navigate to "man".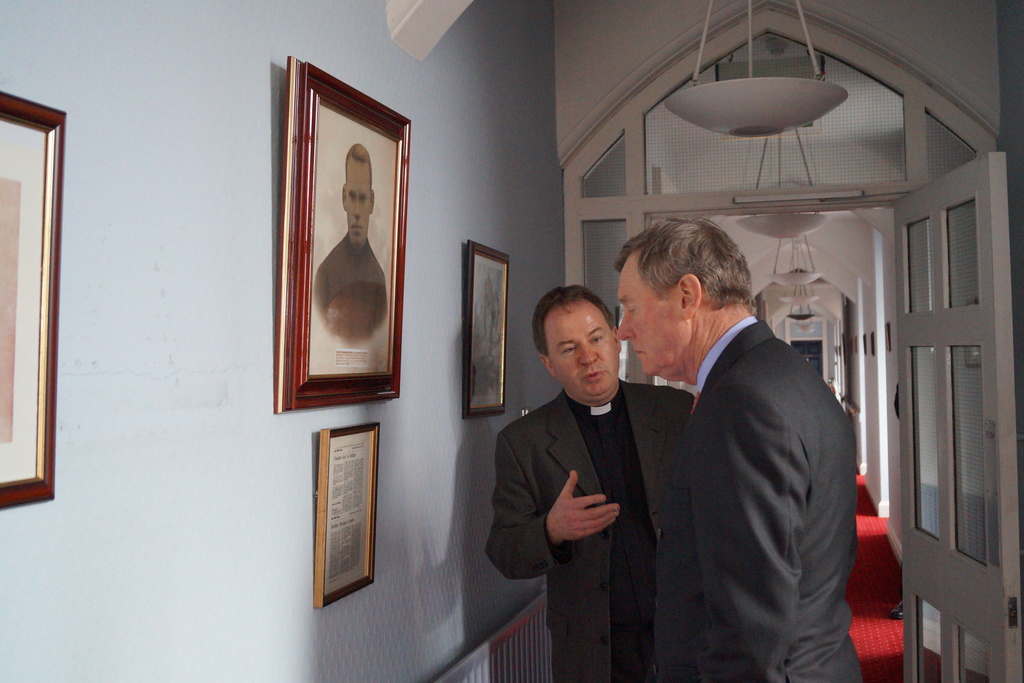
Navigation target: select_region(314, 138, 391, 360).
